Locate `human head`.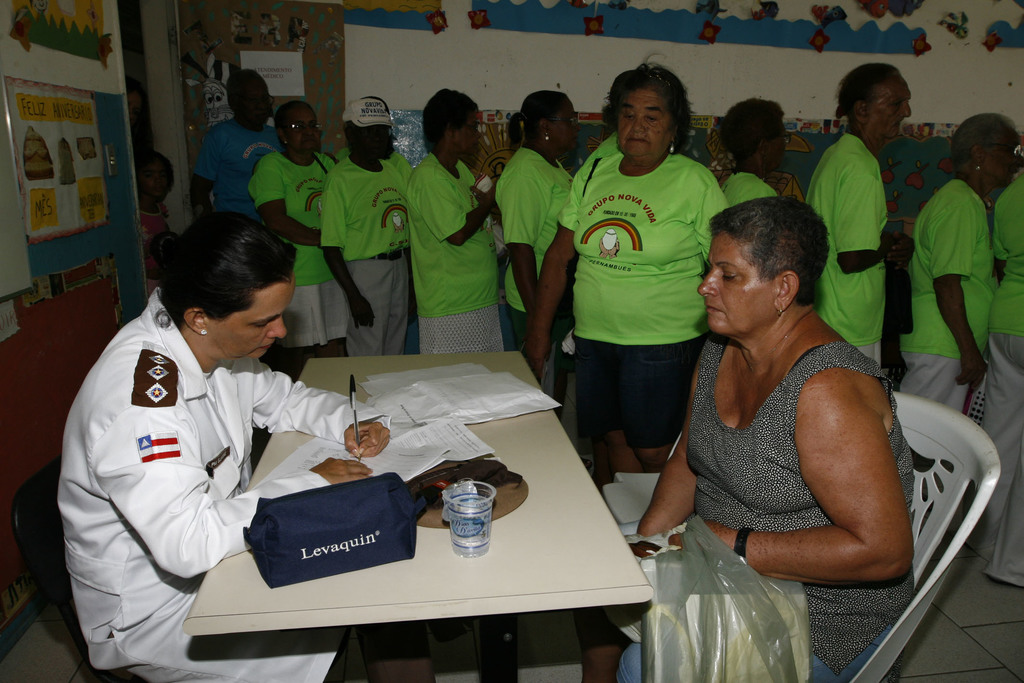
Bounding box: box=[509, 89, 582, 152].
